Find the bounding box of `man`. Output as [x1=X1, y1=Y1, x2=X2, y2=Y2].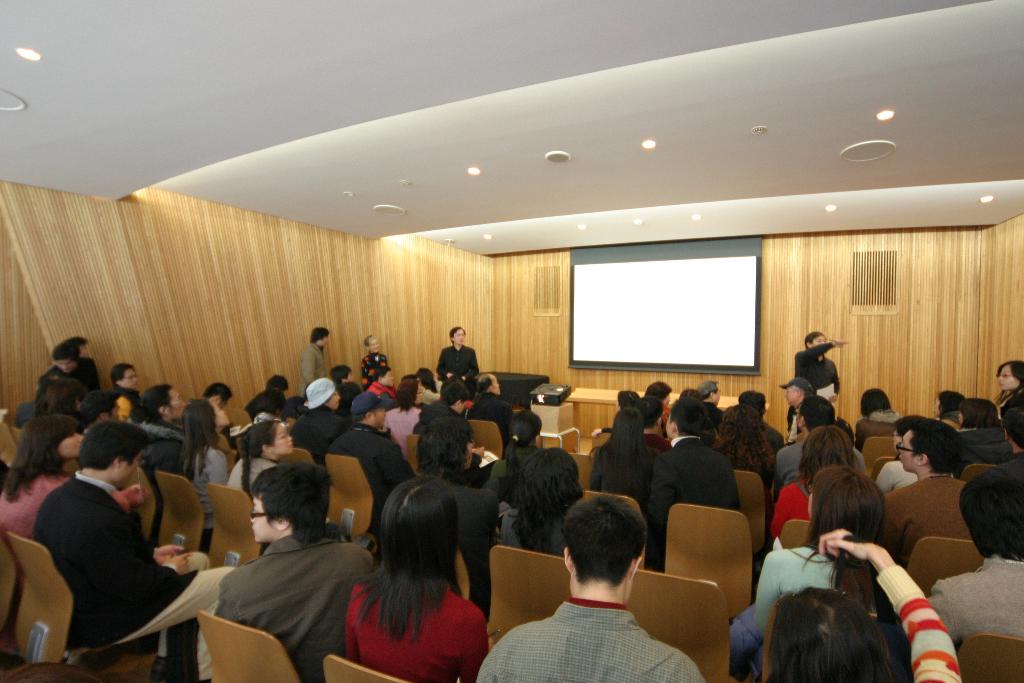
[x1=881, y1=421, x2=973, y2=570].
